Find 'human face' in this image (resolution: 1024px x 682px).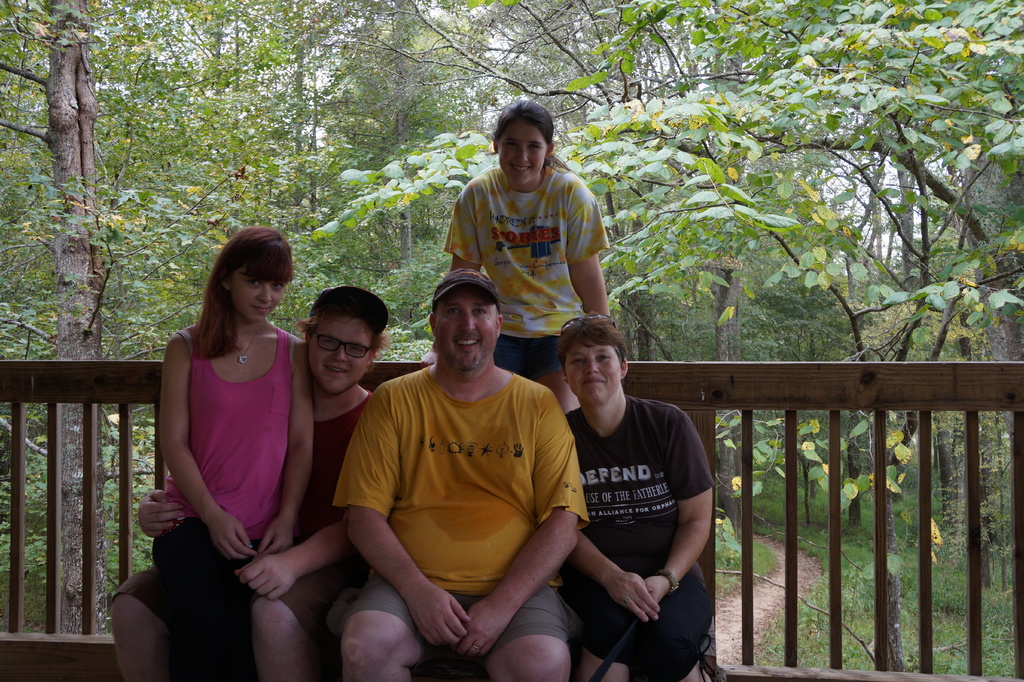
box=[315, 305, 367, 396].
